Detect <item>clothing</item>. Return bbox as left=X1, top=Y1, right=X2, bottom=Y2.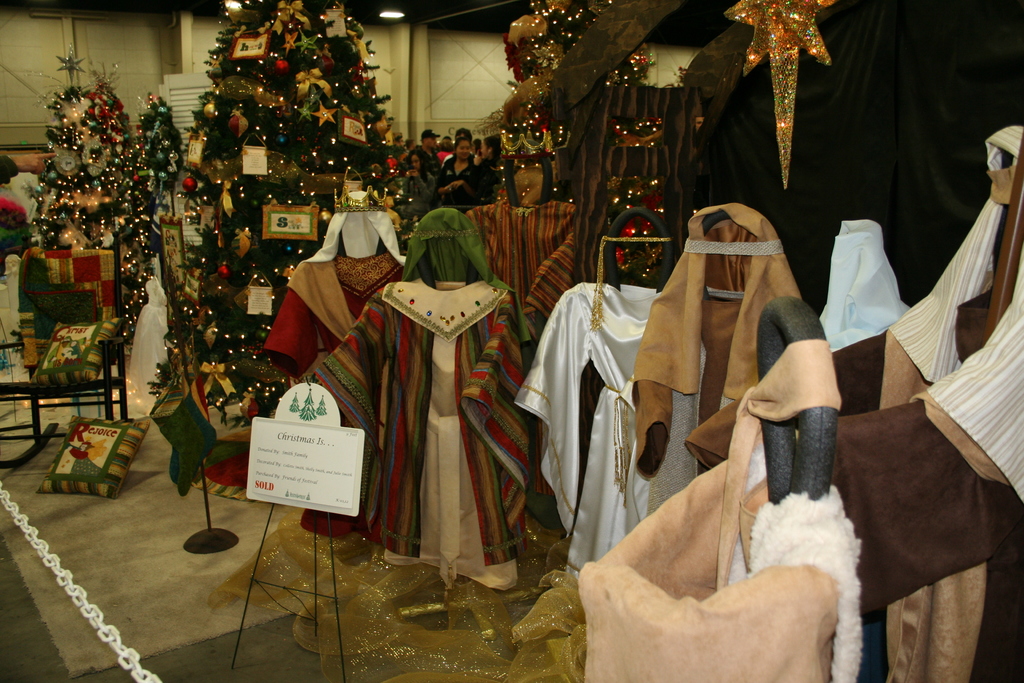
left=466, top=197, right=580, bottom=336.
